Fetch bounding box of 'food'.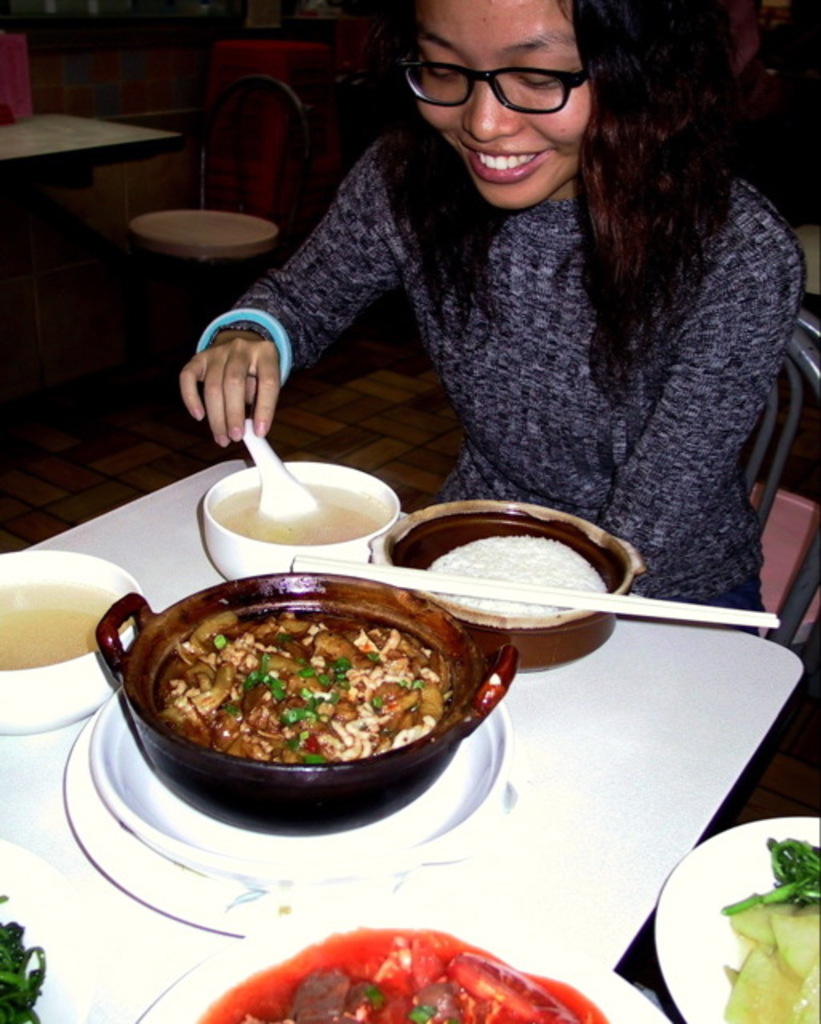
Bbox: (left=426, top=531, right=605, bottom=621).
